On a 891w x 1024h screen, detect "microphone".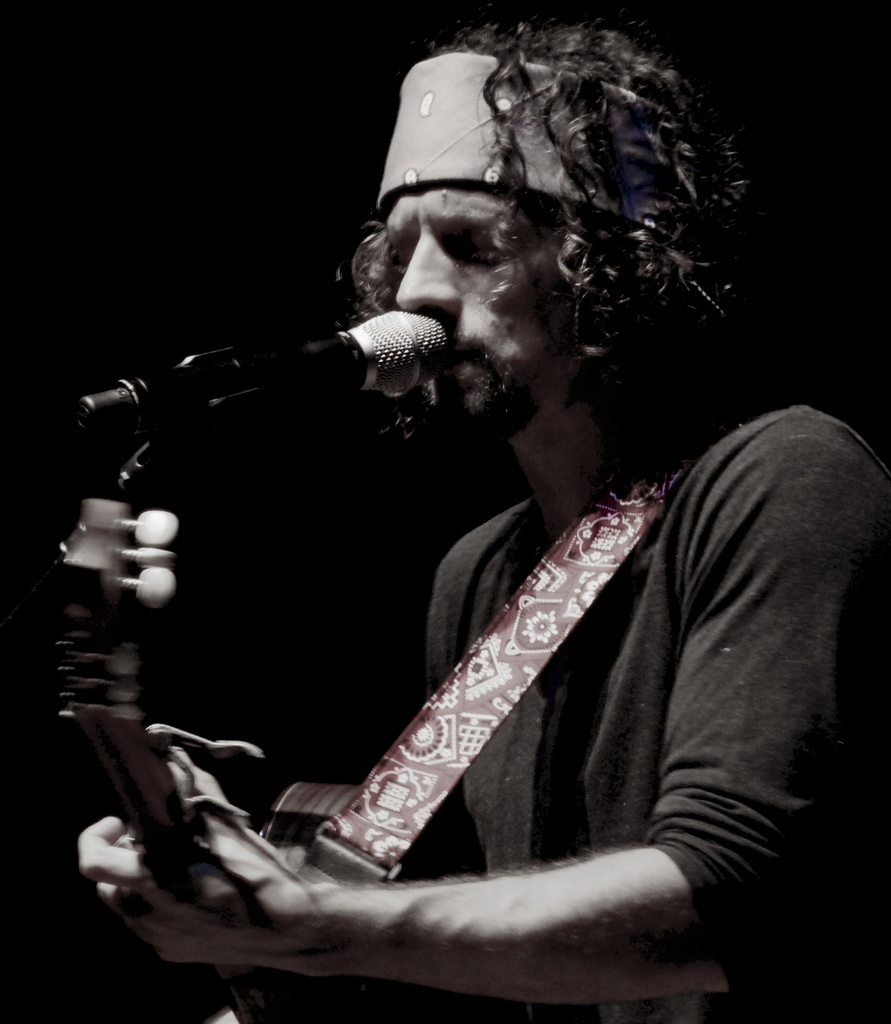
region(66, 265, 497, 474).
